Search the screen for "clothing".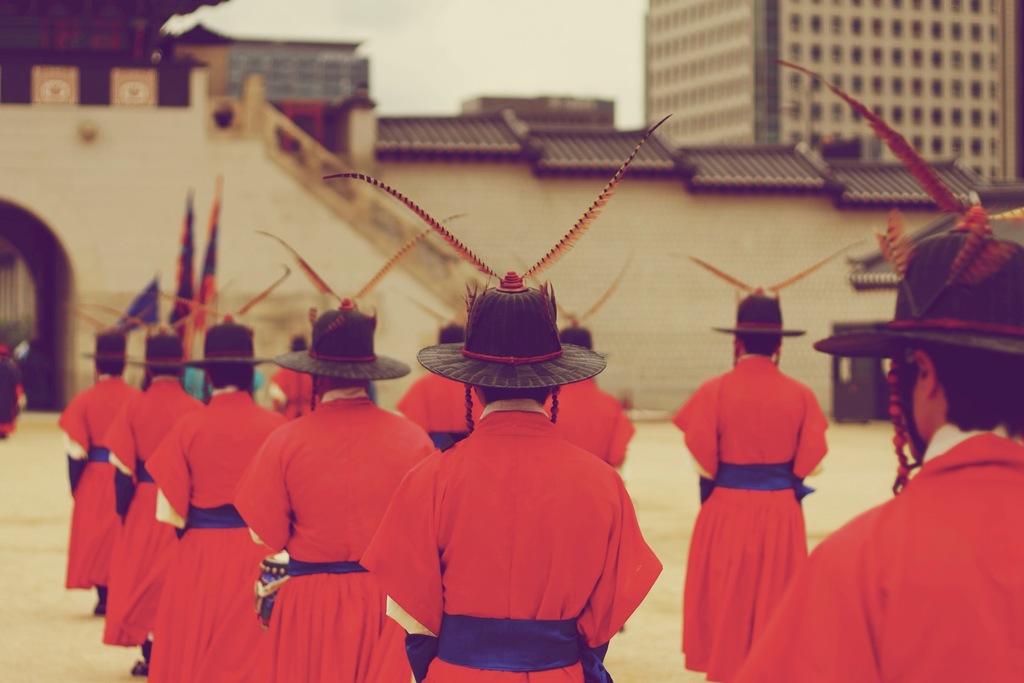
Found at 739,427,1023,682.
